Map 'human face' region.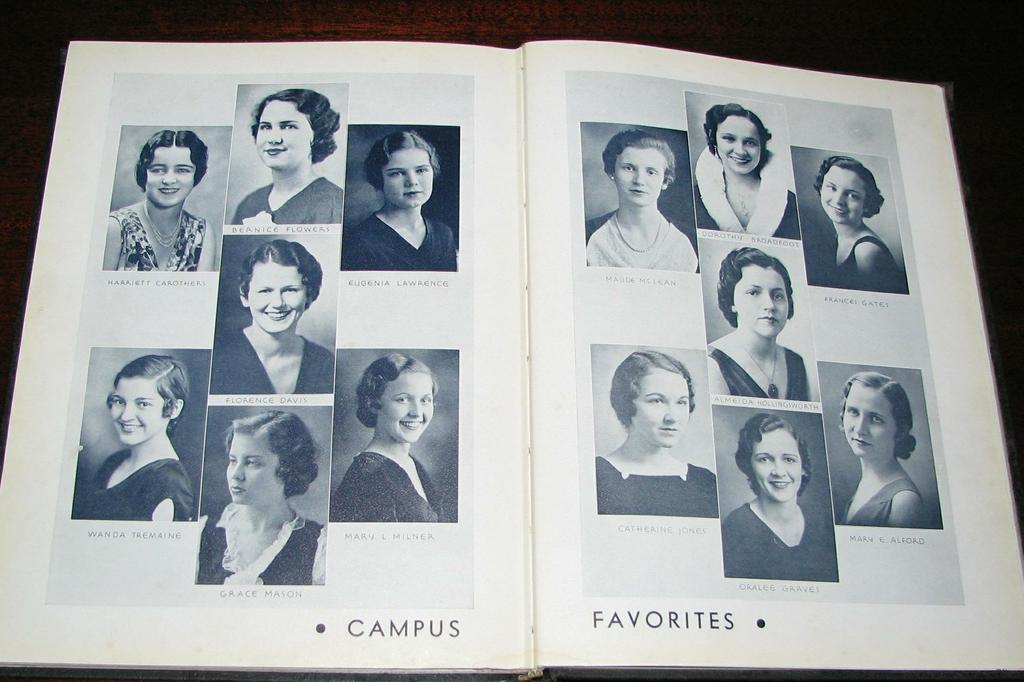
Mapped to x1=111 y1=374 x2=170 y2=444.
